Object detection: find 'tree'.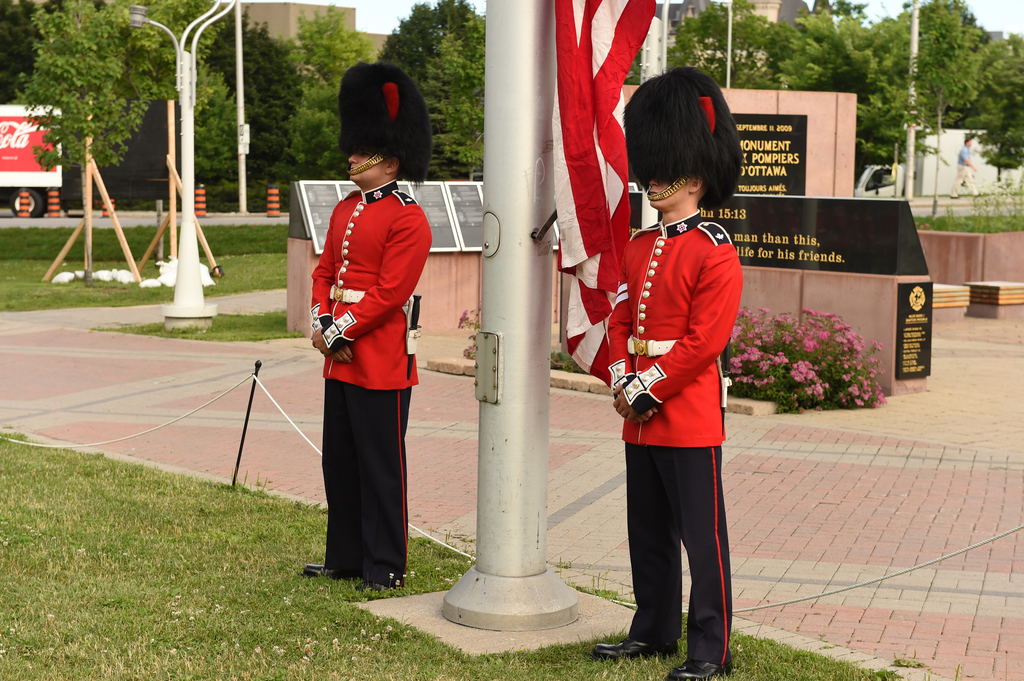
[283, 1, 375, 200].
